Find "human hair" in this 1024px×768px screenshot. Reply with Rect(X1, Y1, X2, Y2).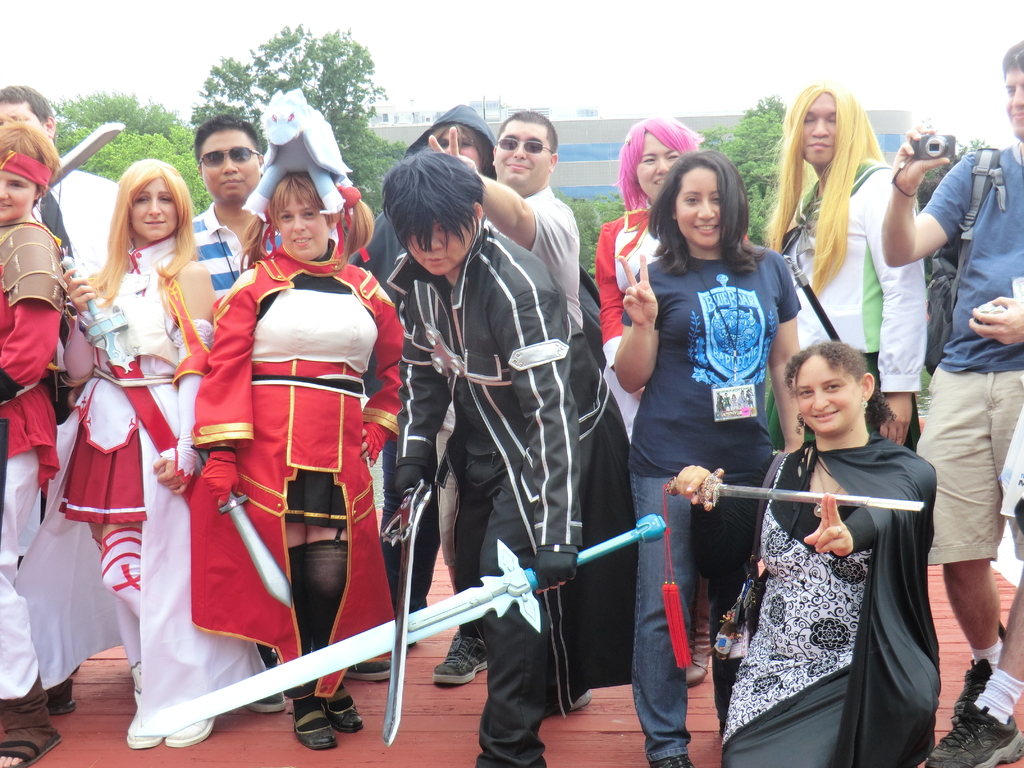
Rect(0, 124, 56, 201).
